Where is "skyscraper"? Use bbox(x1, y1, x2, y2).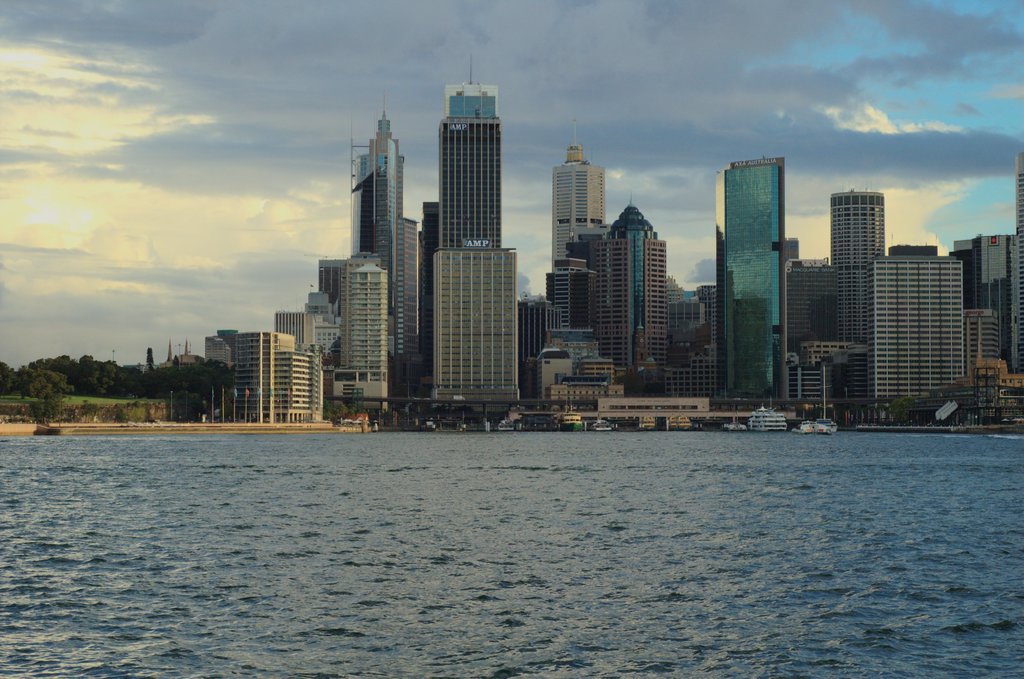
bbox(437, 248, 516, 396).
